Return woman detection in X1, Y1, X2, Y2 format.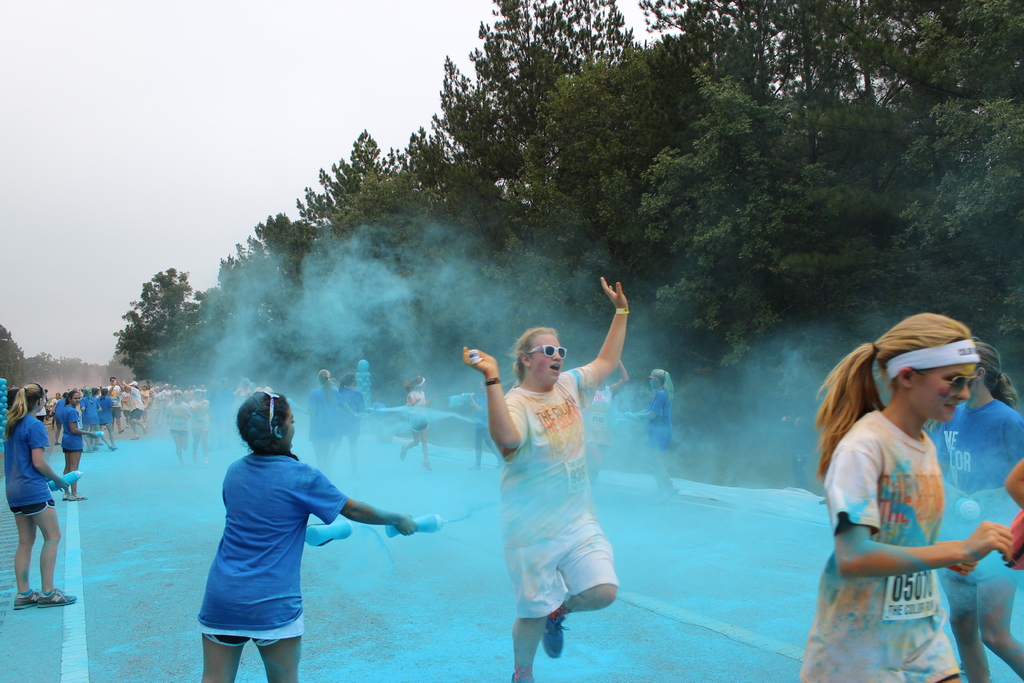
614, 359, 683, 502.
